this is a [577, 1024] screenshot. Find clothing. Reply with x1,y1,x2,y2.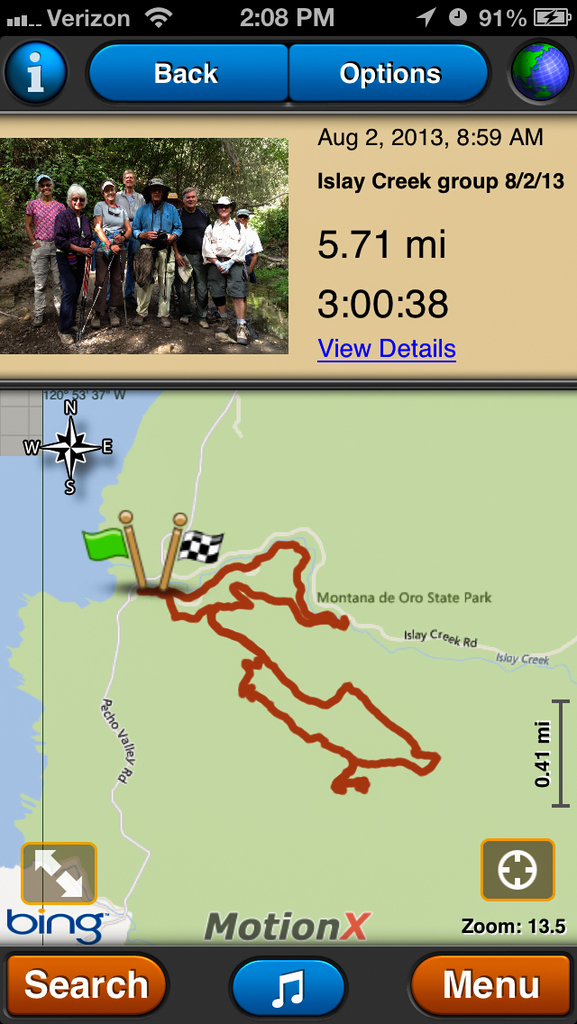
242,224,262,261.
